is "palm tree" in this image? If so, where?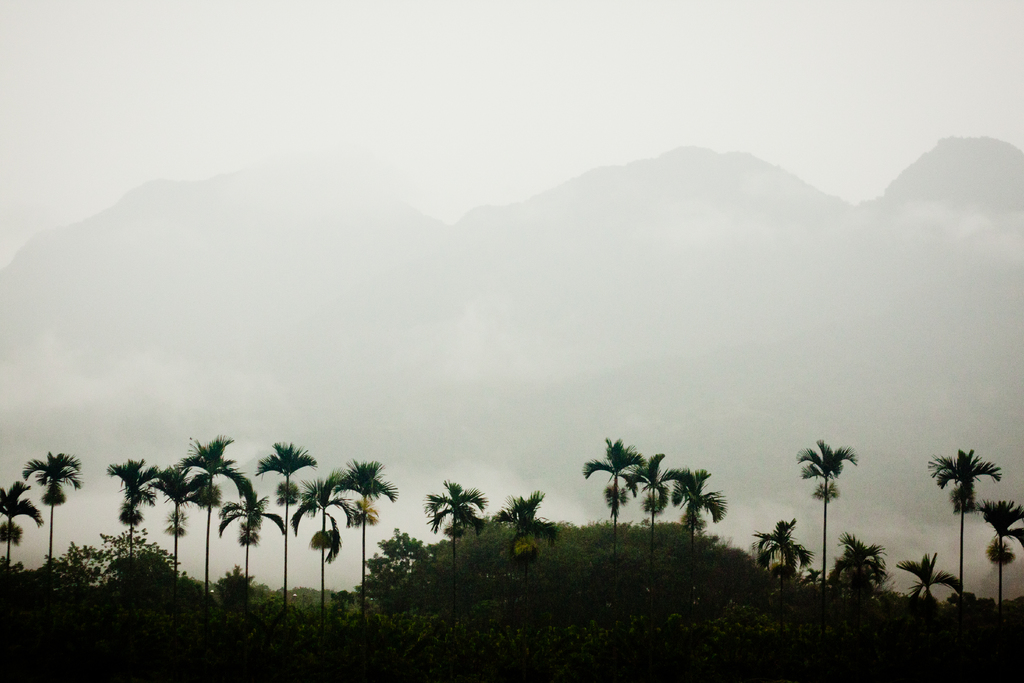
Yes, at region(792, 446, 842, 598).
